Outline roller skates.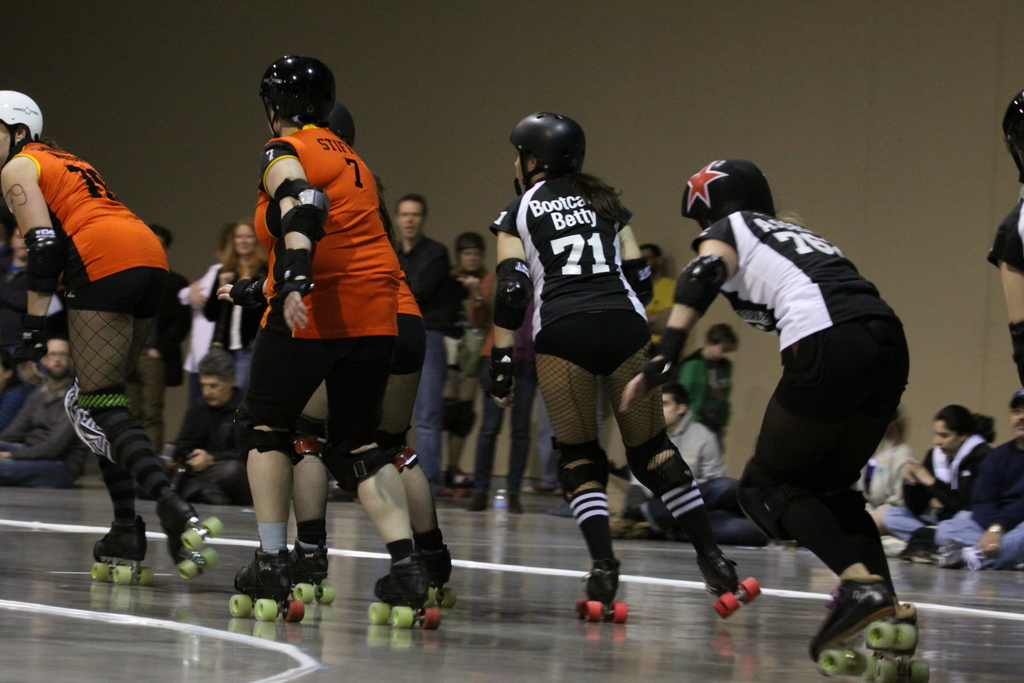
Outline: crop(570, 559, 629, 625).
